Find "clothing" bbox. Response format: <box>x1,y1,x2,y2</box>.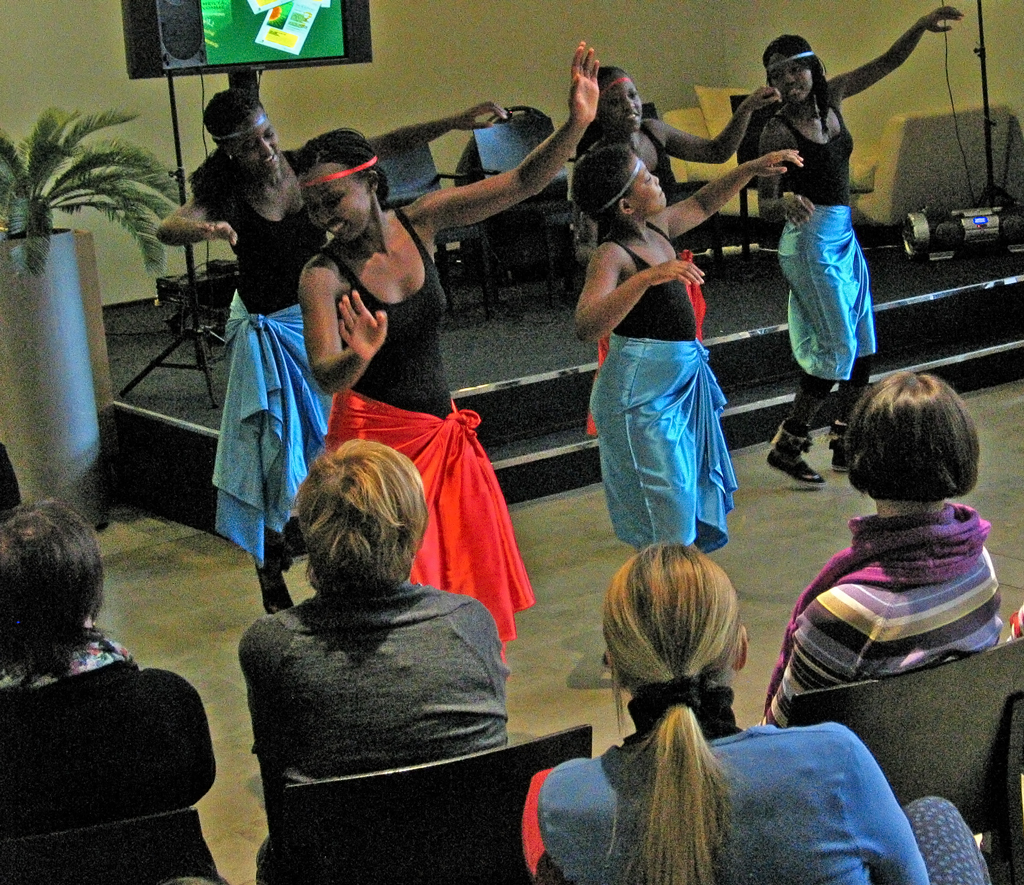
<box>321,199,543,661</box>.
